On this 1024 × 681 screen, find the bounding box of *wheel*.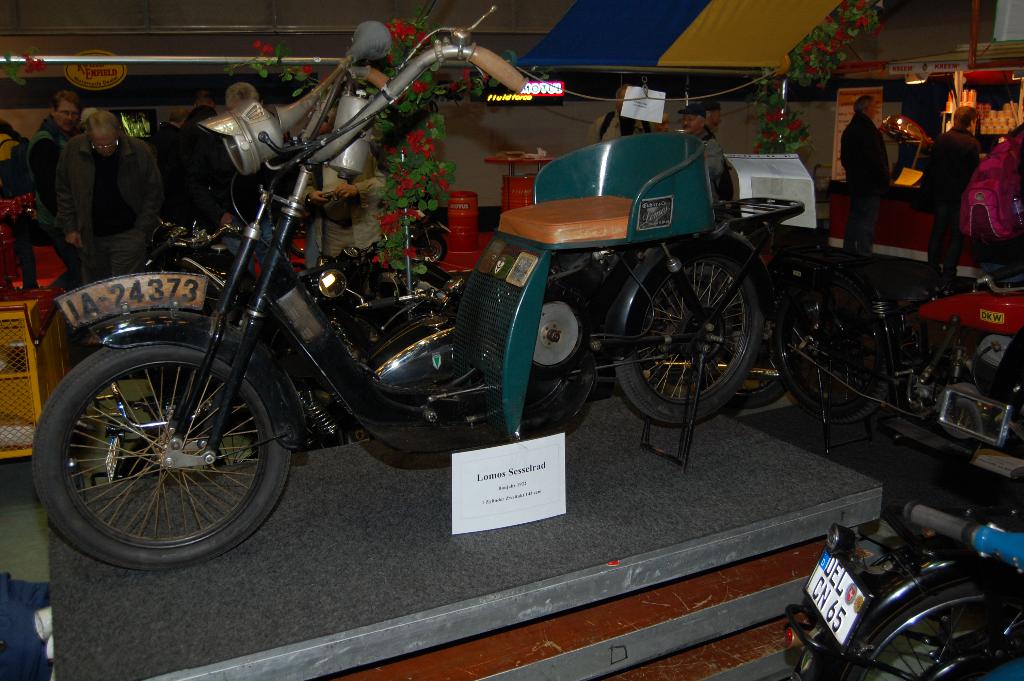
Bounding box: bbox(767, 273, 890, 424).
